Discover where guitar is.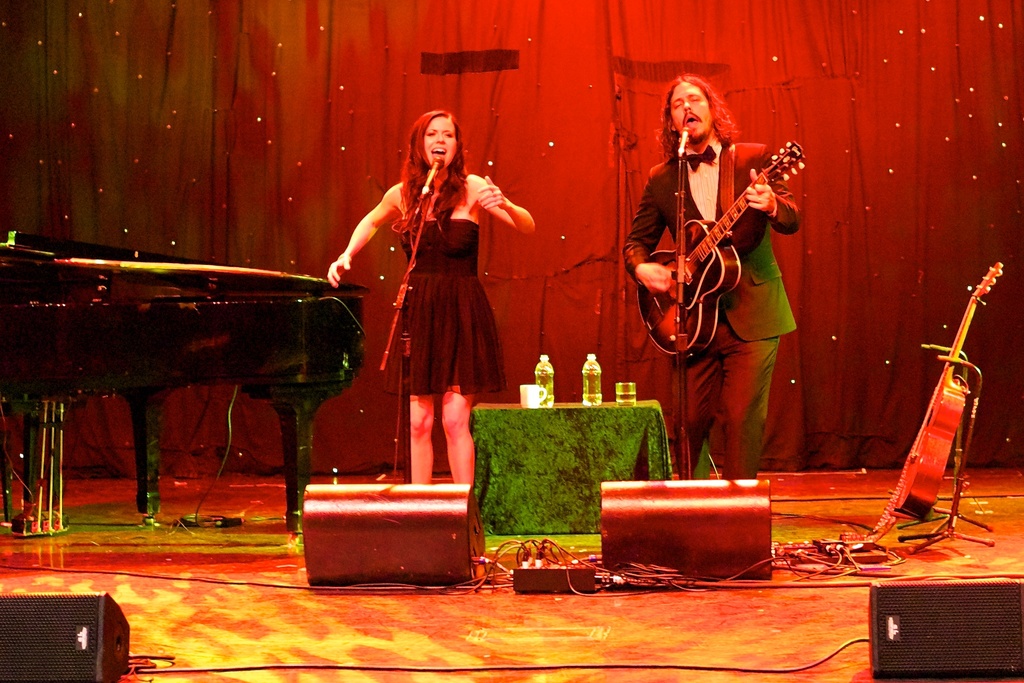
Discovered at bbox=(640, 142, 810, 355).
